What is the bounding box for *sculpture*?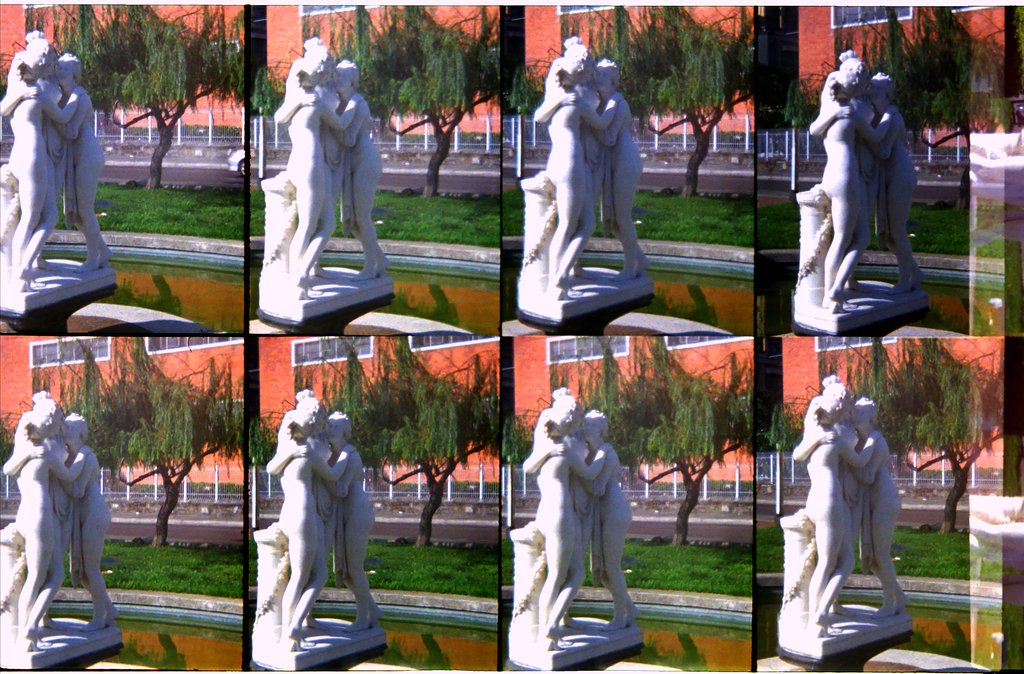
261/33/333/274.
